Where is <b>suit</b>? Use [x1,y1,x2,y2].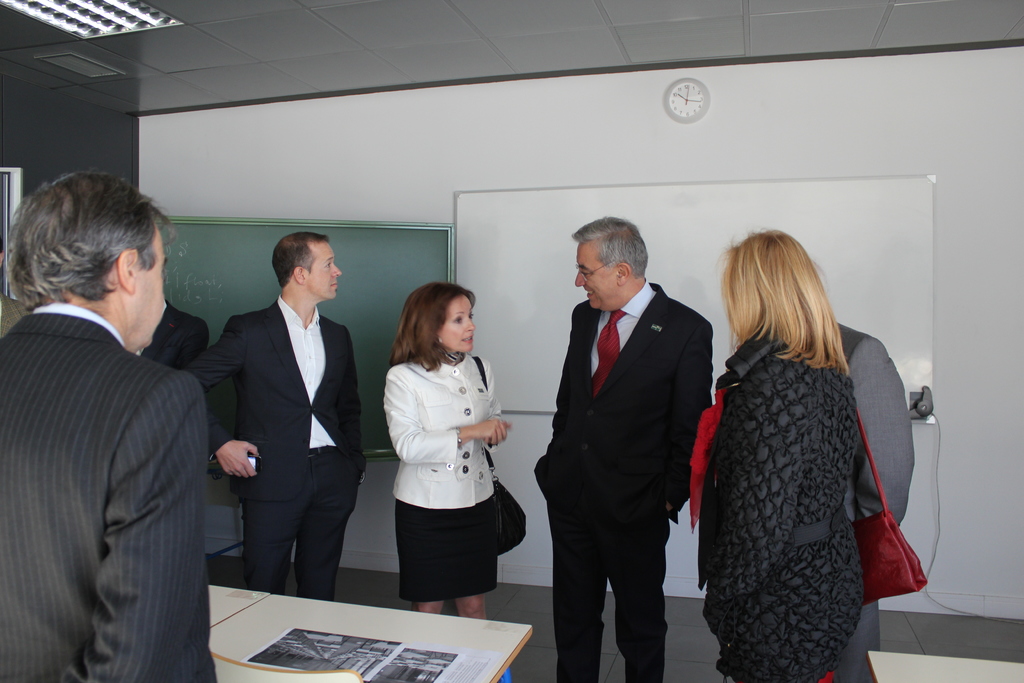
[530,278,714,682].
